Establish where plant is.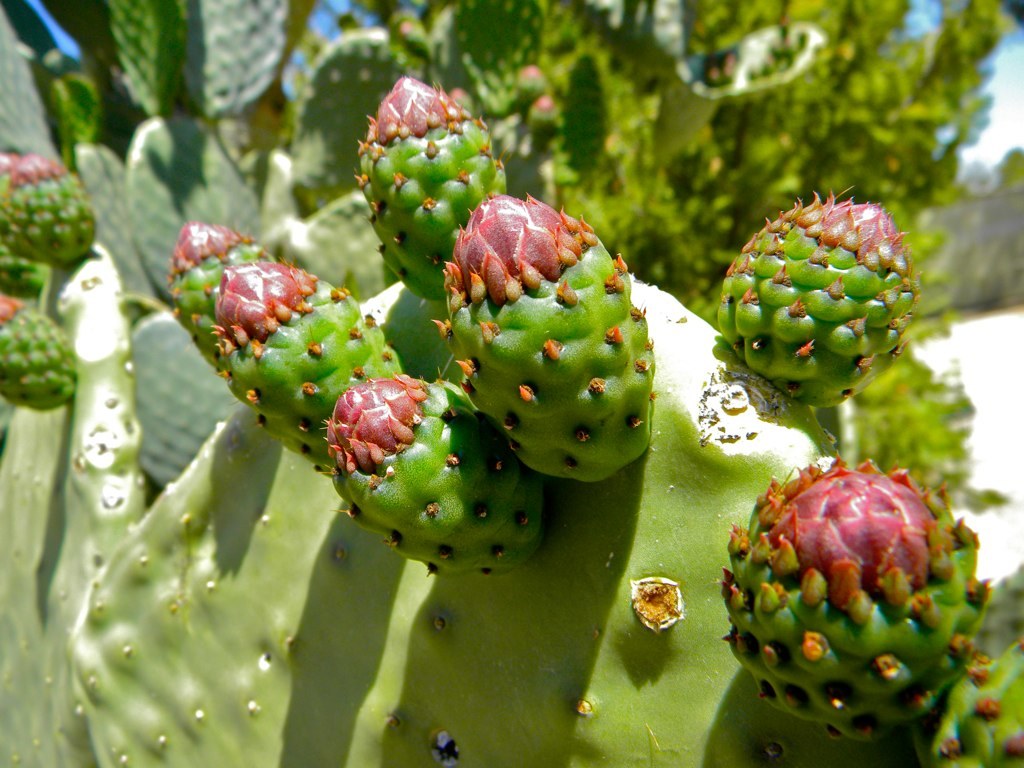
Established at locate(0, 0, 1023, 767).
